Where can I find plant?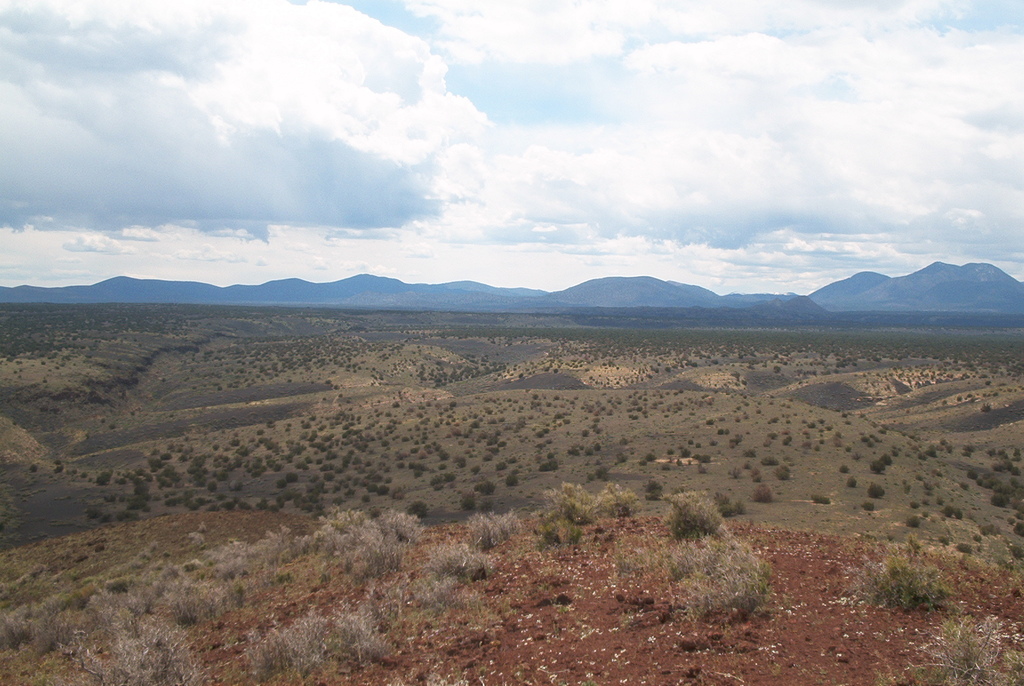
You can find it at 867 440 876 446.
